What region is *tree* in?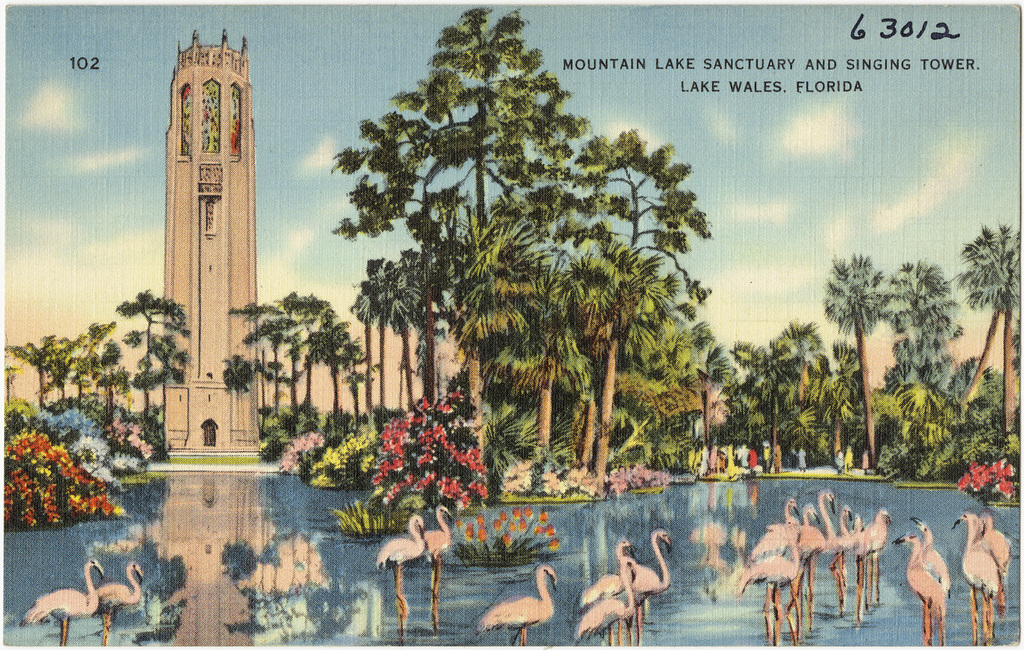
318:4:591:427.
